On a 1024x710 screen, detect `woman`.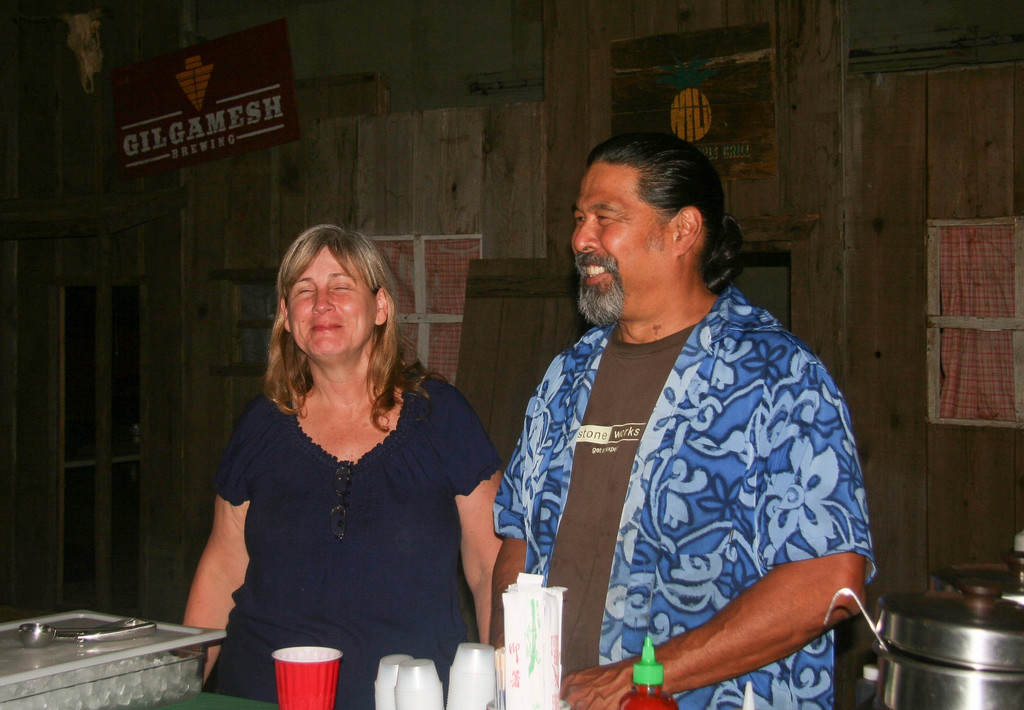
175/199/467/670.
